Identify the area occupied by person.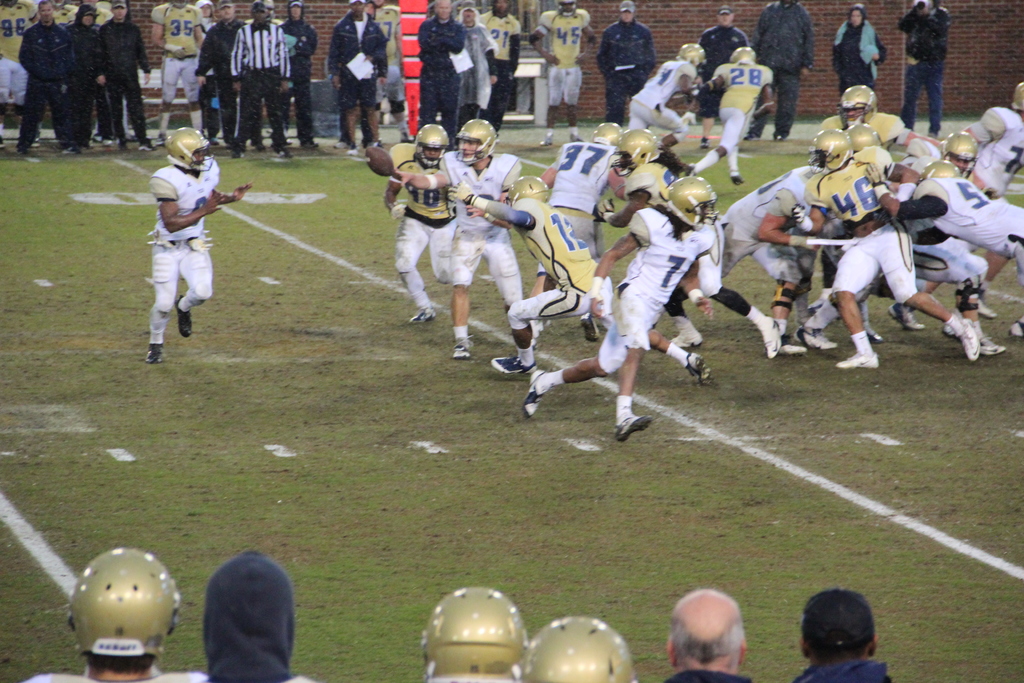
Area: {"x1": 755, "y1": 0, "x2": 817, "y2": 132}.
